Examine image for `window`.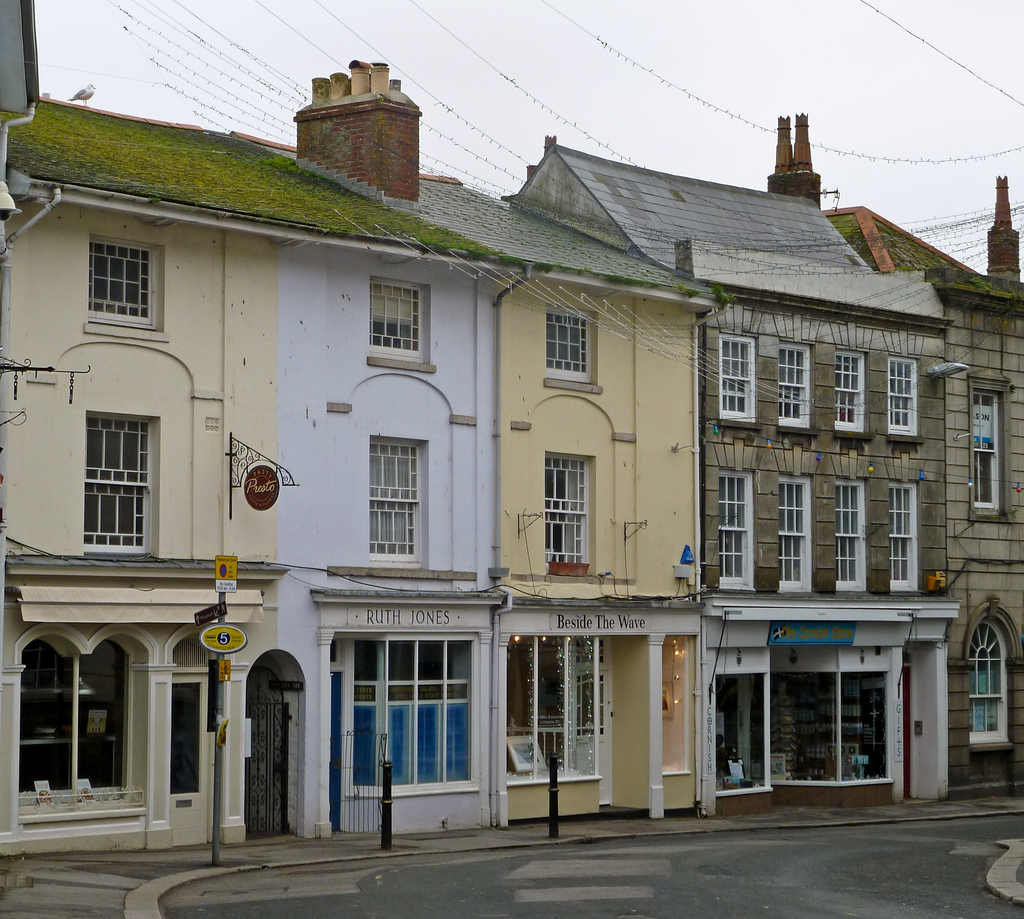
Examination result: x1=80, y1=241, x2=167, y2=334.
